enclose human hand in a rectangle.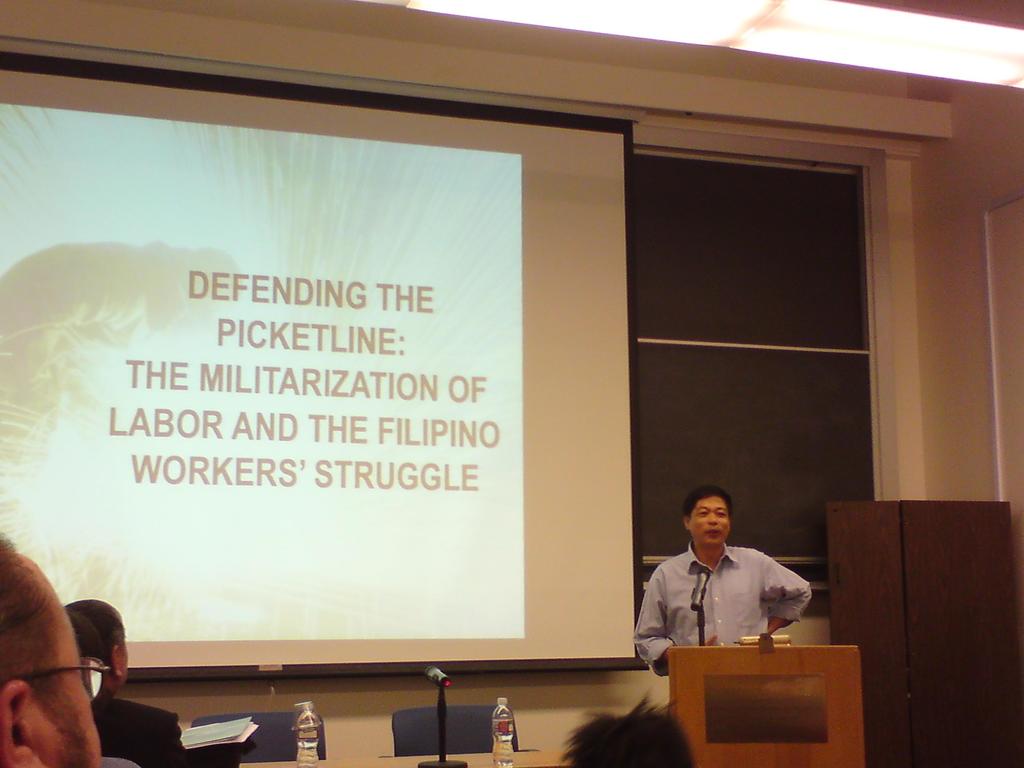
BBox(633, 565, 717, 678).
